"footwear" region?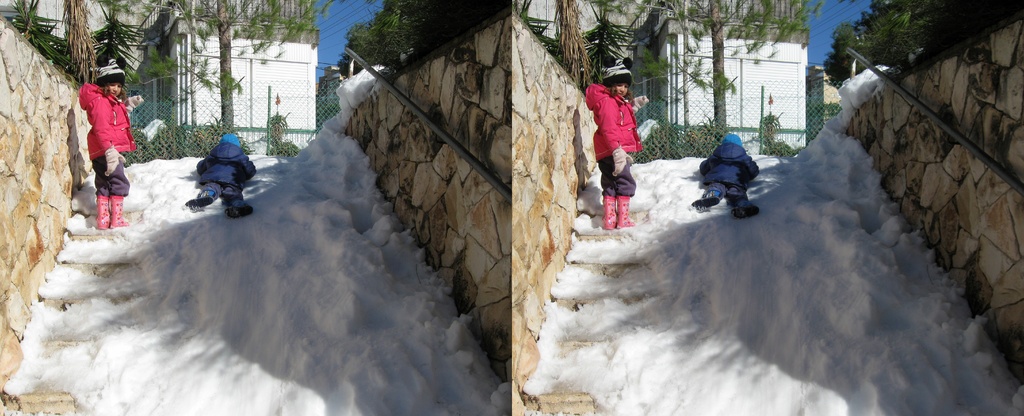
(727, 202, 762, 220)
